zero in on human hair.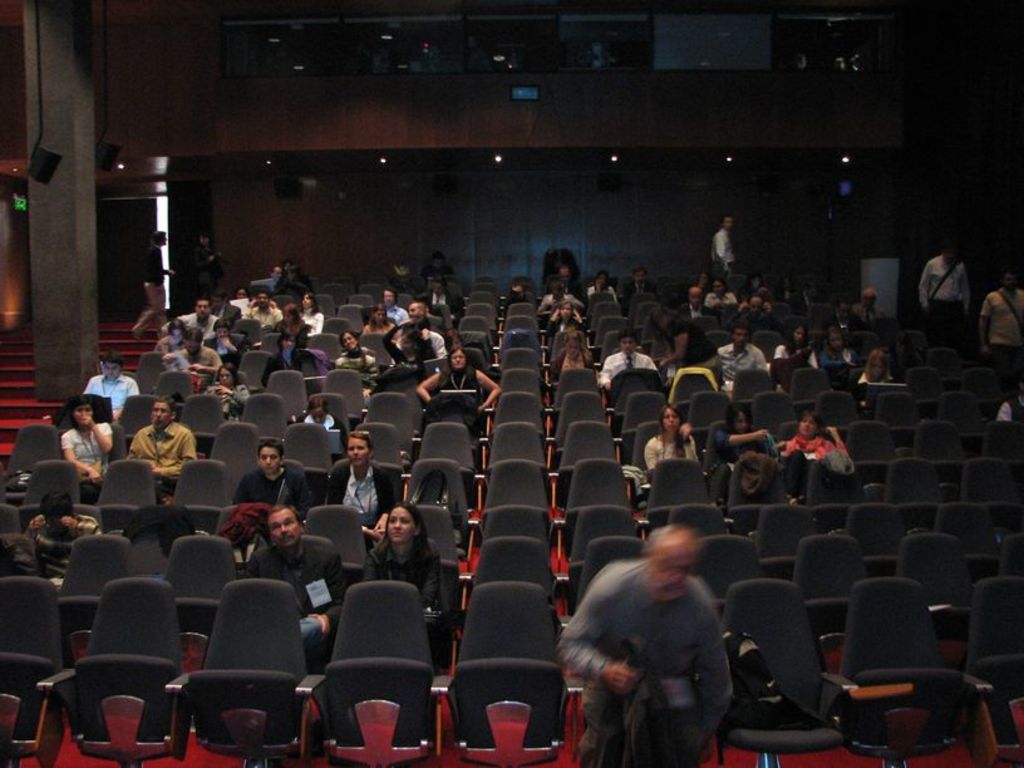
Zeroed in: {"x1": 300, "y1": 290, "x2": 320, "y2": 316}.
